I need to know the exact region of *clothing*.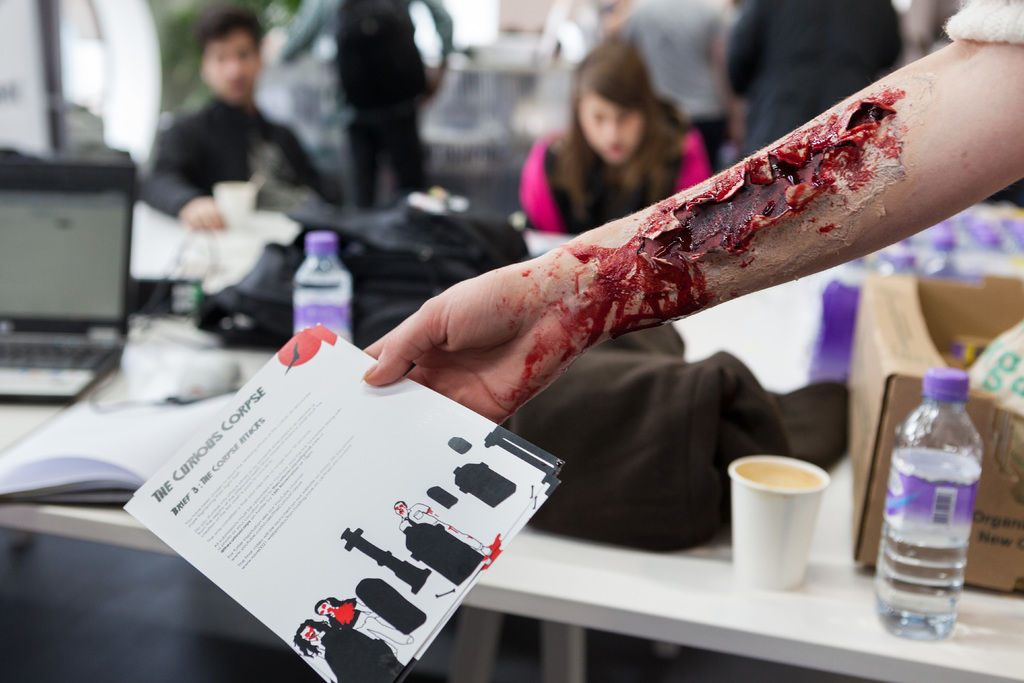
Region: [278,0,456,218].
